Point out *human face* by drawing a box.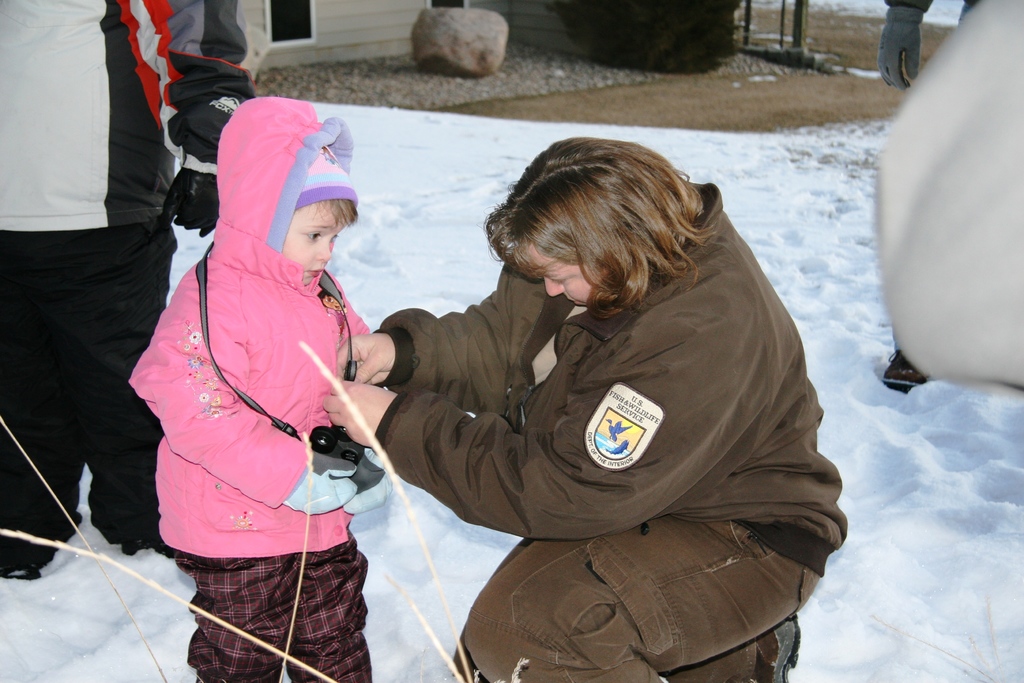
select_region(283, 201, 337, 282).
